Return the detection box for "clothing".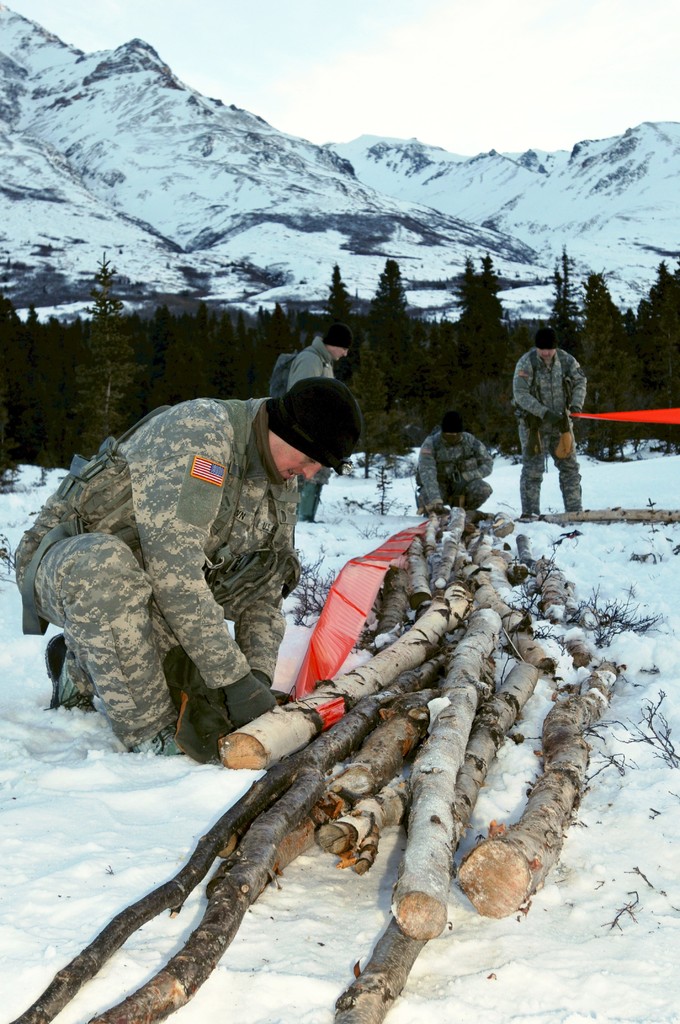
x1=60 y1=382 x2=369 y2=762.
